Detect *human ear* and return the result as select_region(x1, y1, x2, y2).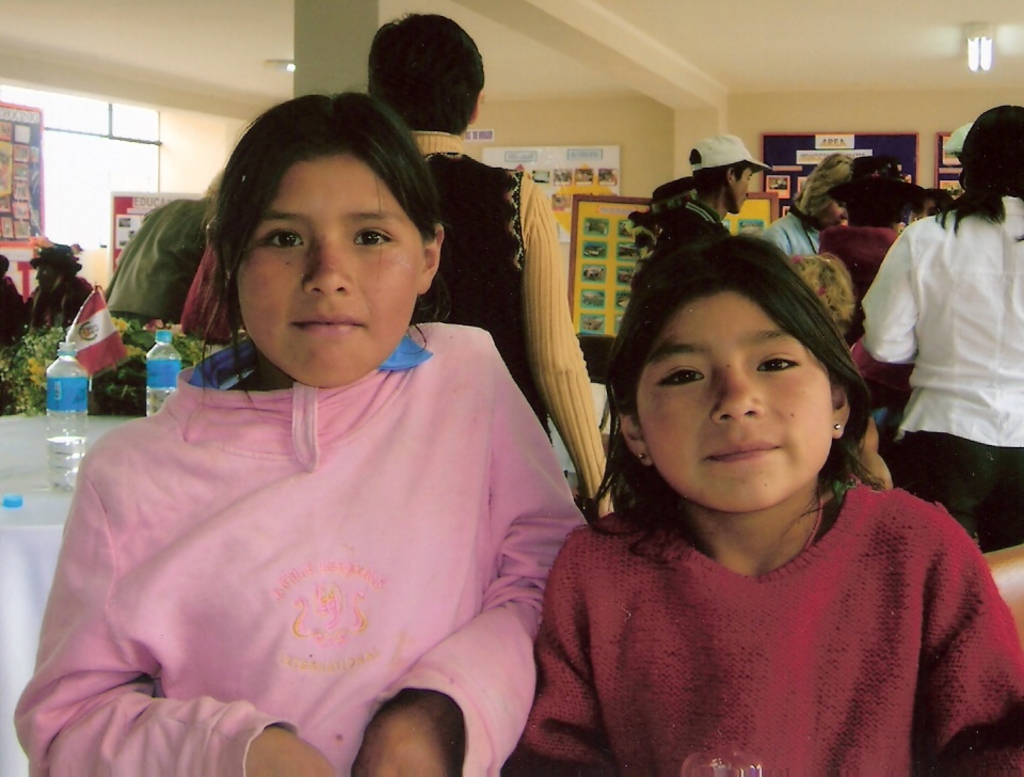
select_region(420, 226, 444, 297).
